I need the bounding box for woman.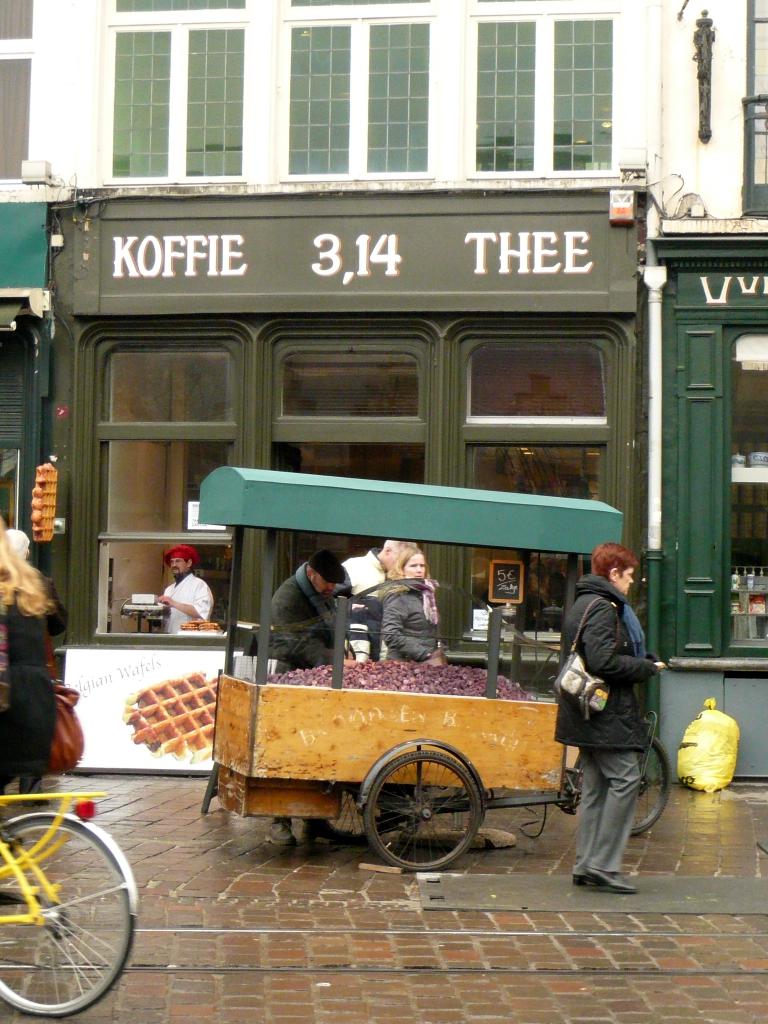
Here it is: [553,543,666,894].
